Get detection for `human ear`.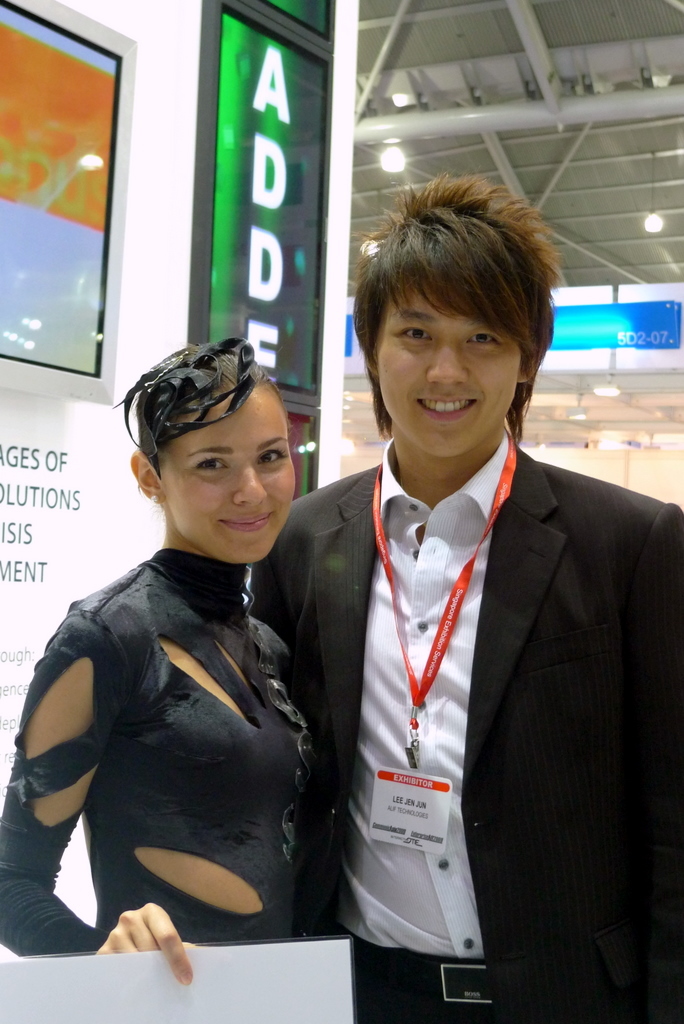
Detection: box=[132, 452, 166, 502].
